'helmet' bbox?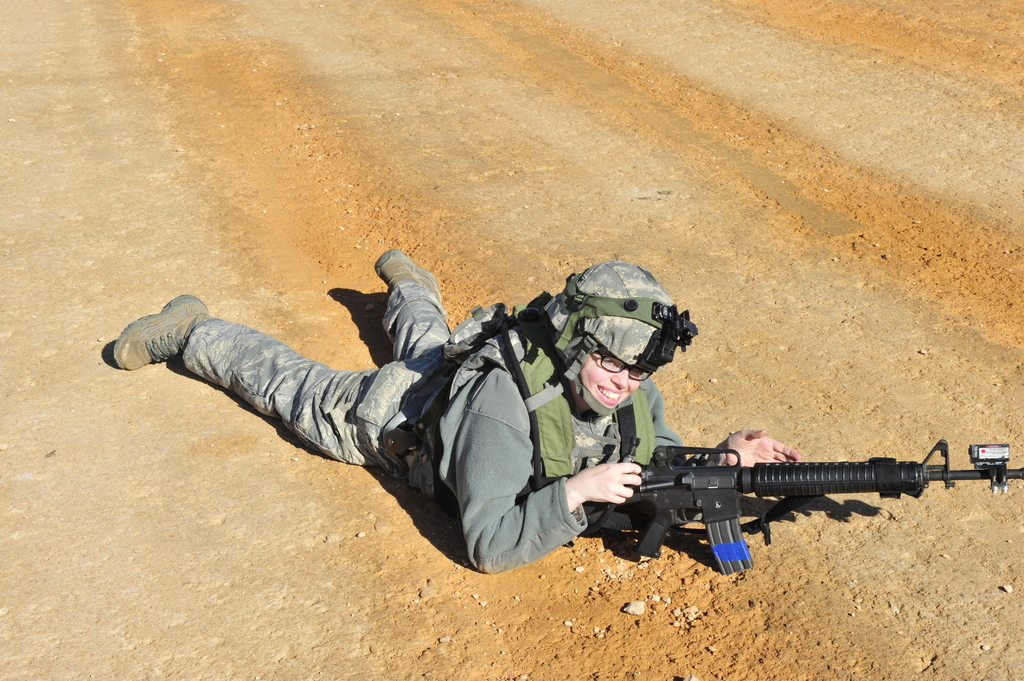
region(557, 270, 701, 412)
